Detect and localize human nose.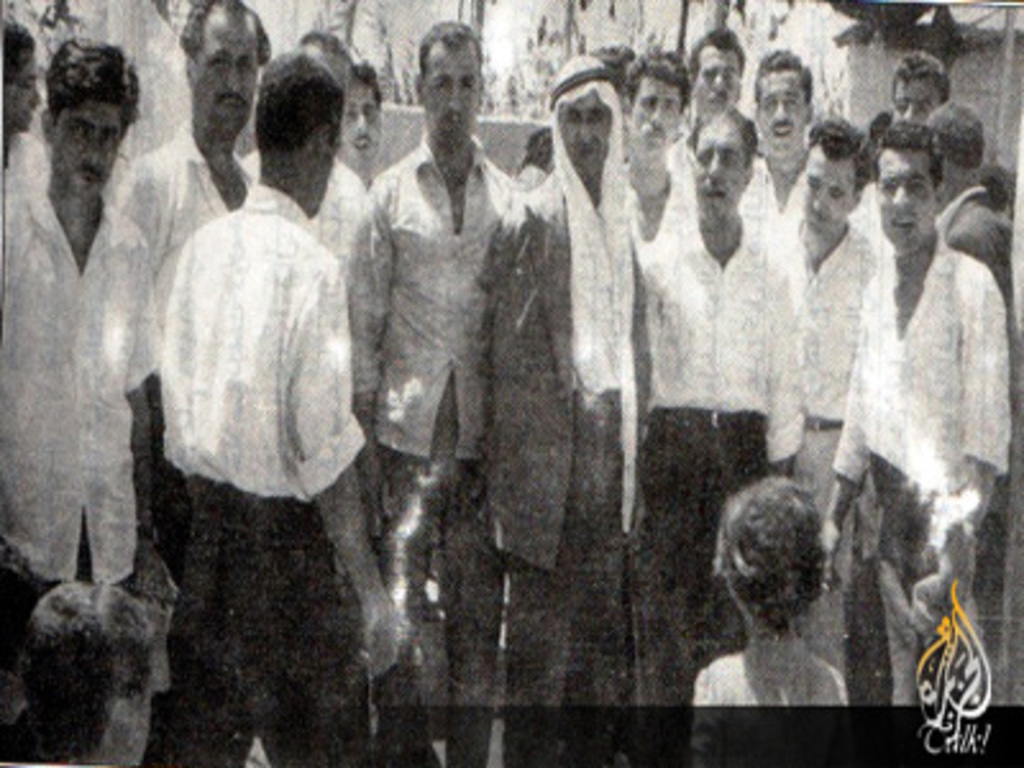
Localized at detection(84, 138, 97, 164).
